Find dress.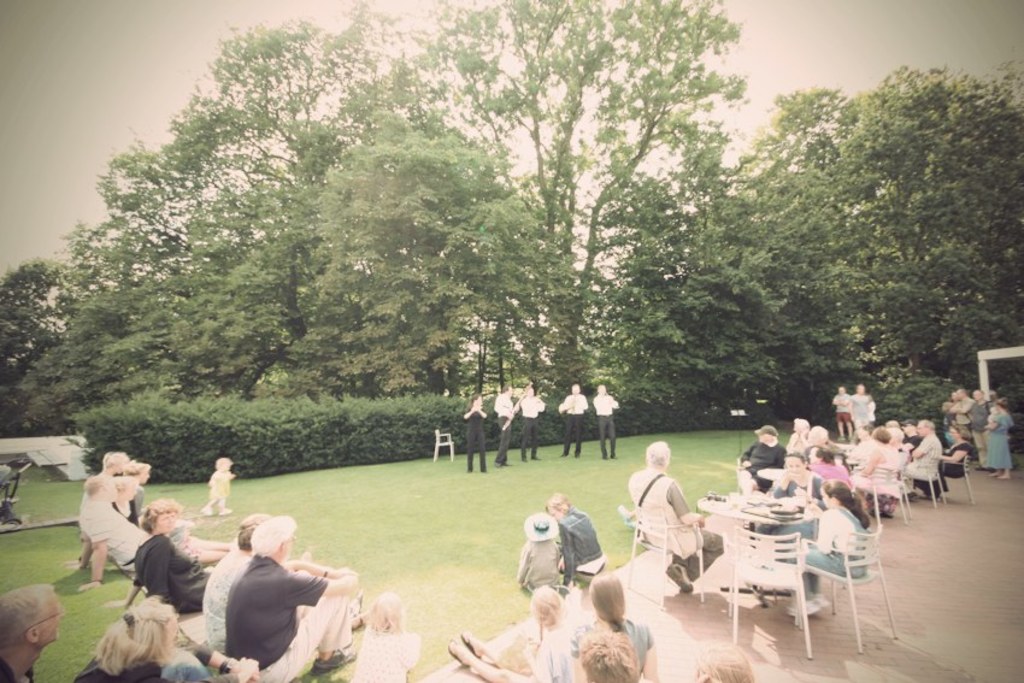
rect(849, 395, 873, 419).
